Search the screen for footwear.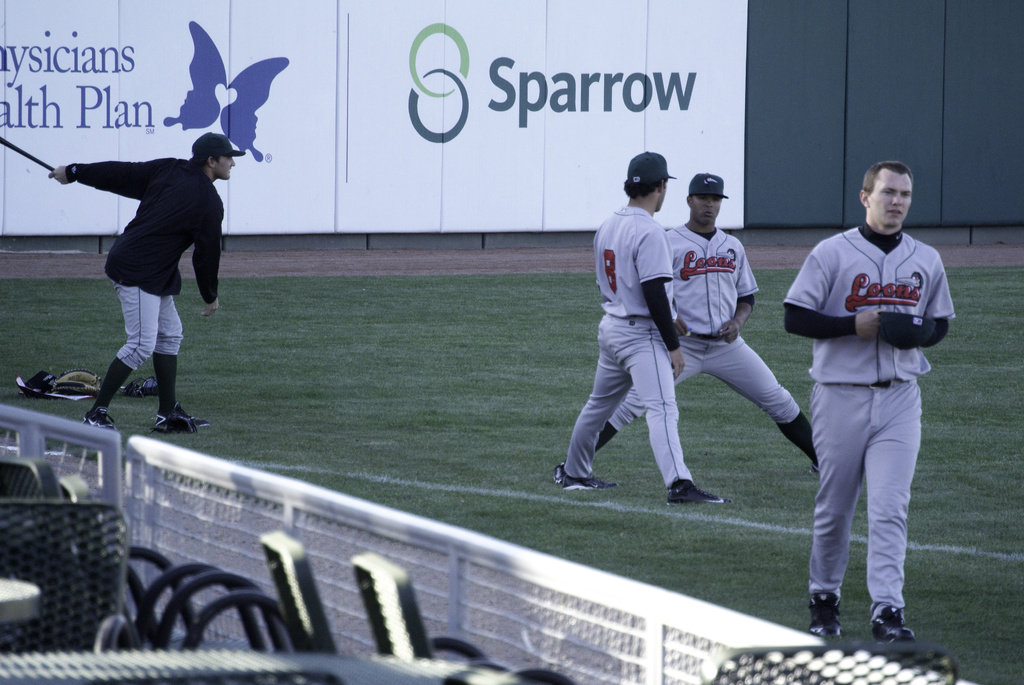
Found at left=872, top=596, right=913, bottom=646.
